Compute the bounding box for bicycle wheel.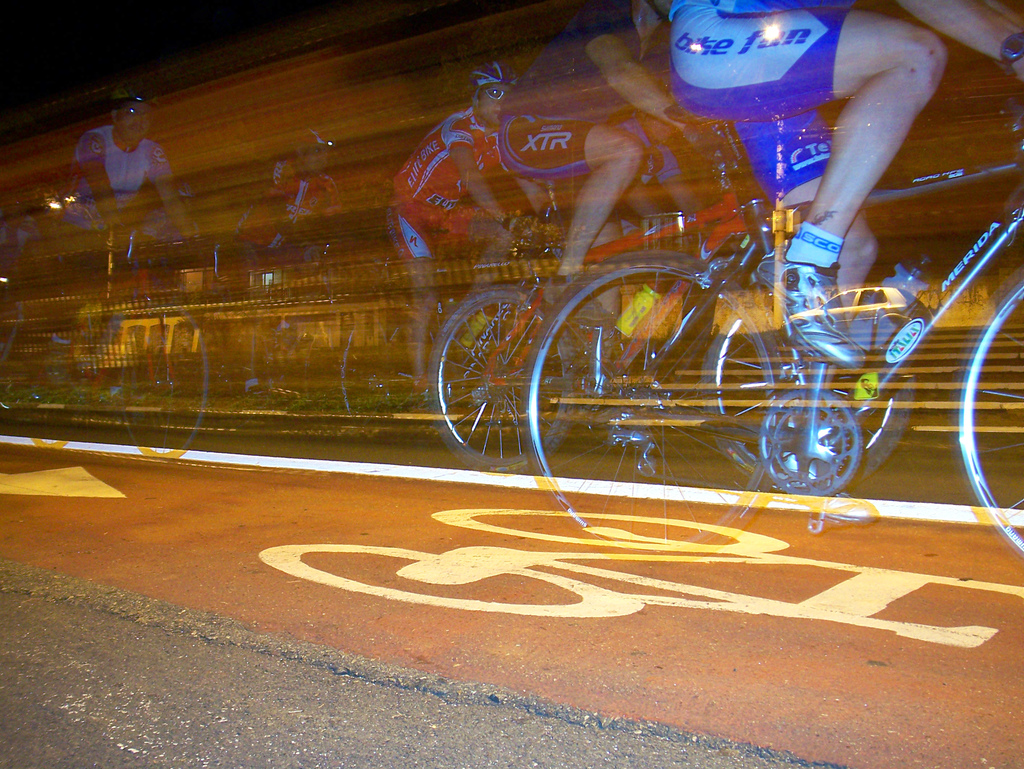
region(333, 280, 463, 446).
